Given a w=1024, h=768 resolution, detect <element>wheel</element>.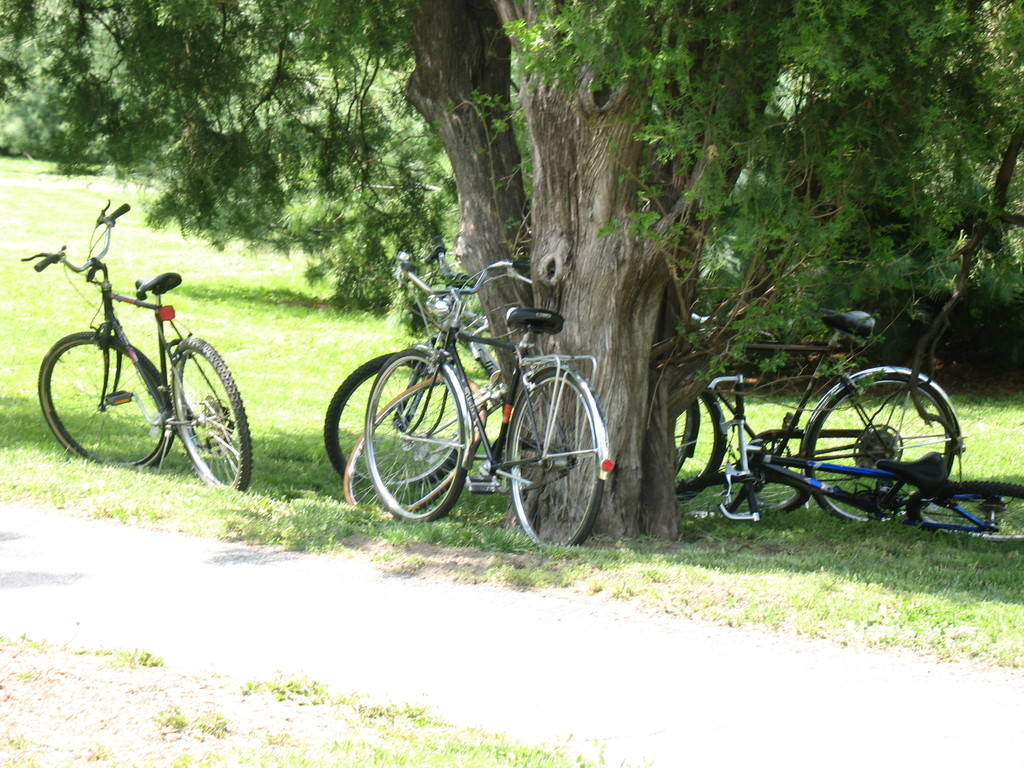
(x1=170, y1=339, x2=260, y2=502).
